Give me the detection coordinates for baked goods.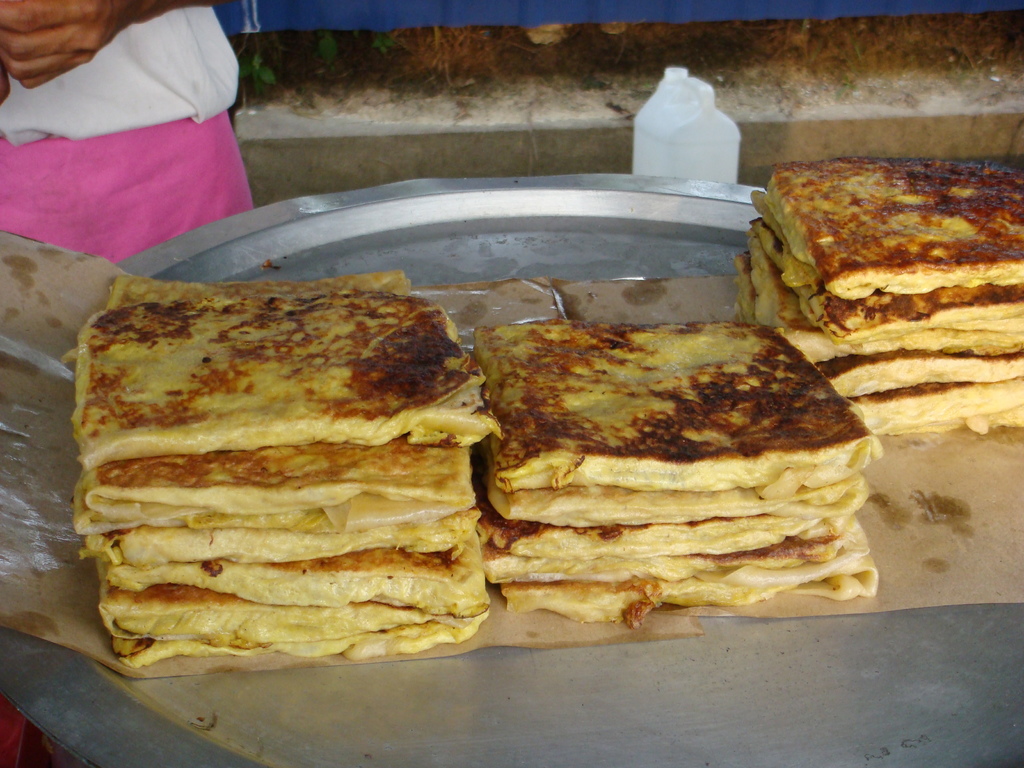
746, 146, 1023, 429.
